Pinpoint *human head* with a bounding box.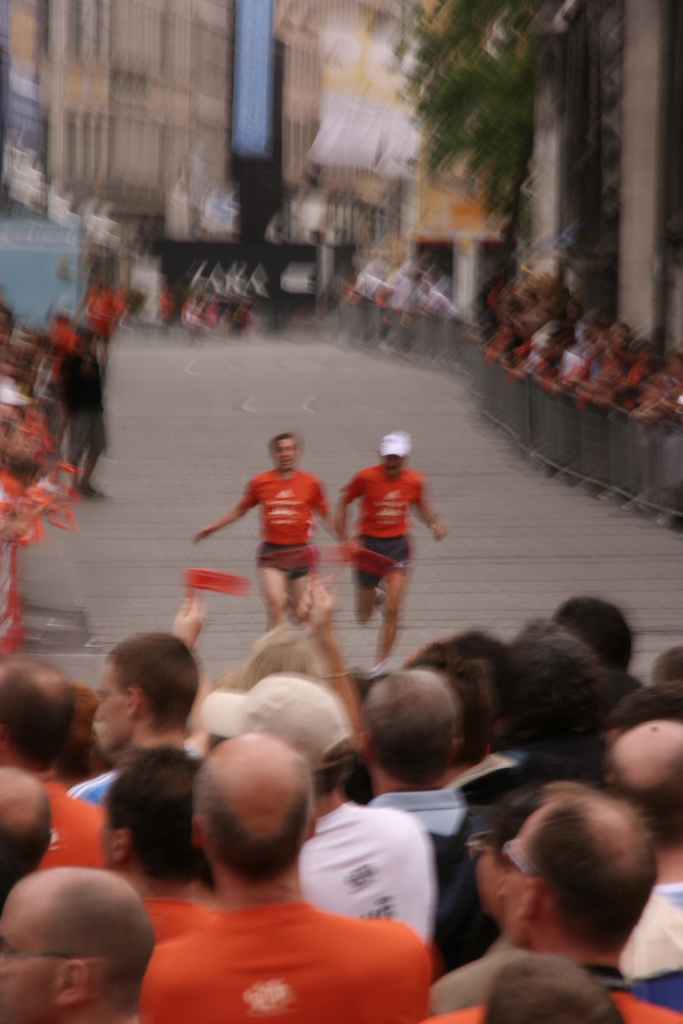
652 648 682 686.
